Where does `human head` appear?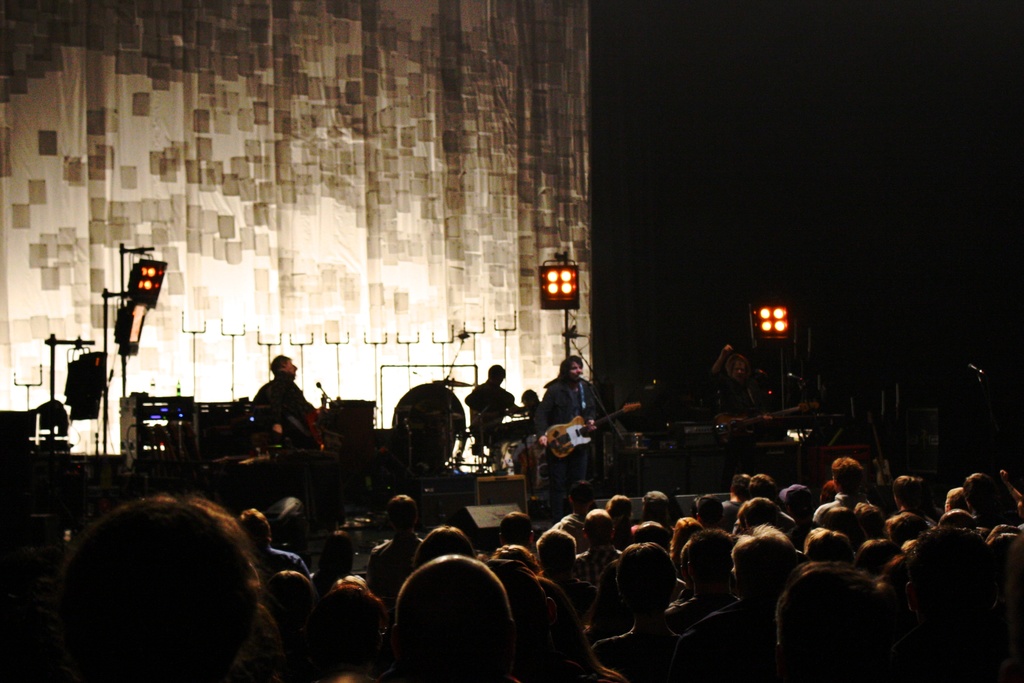
Appears at bbox(939, 506, 976, 533).
